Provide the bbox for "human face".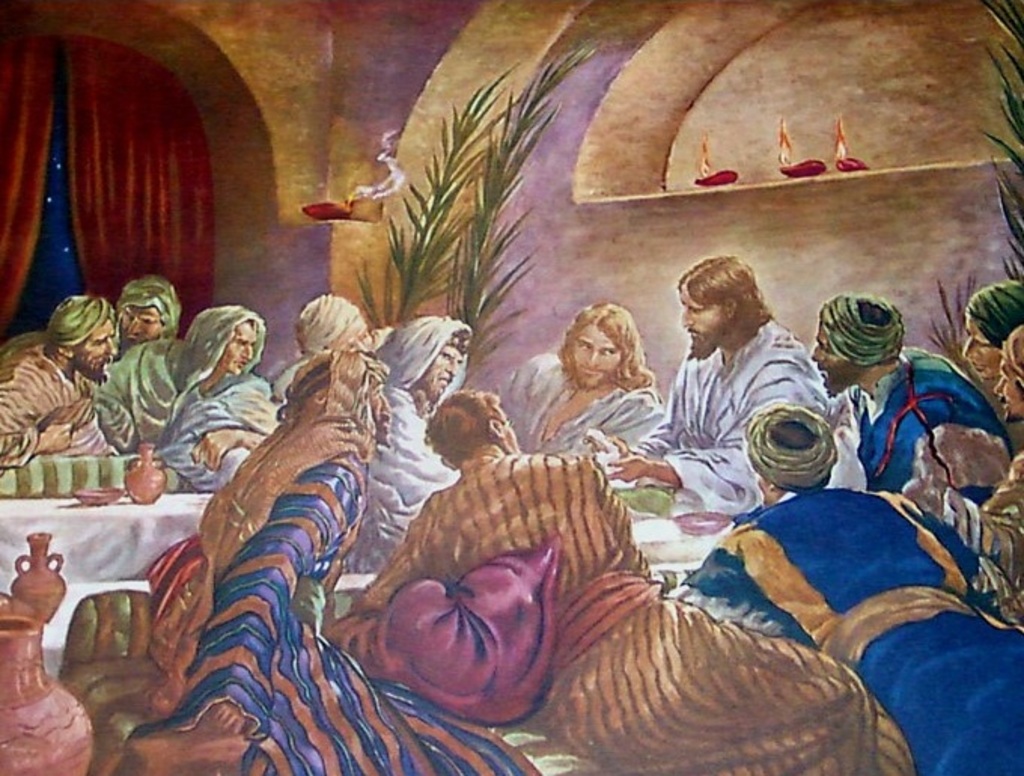
bbox(68, 313, 119, 384).
